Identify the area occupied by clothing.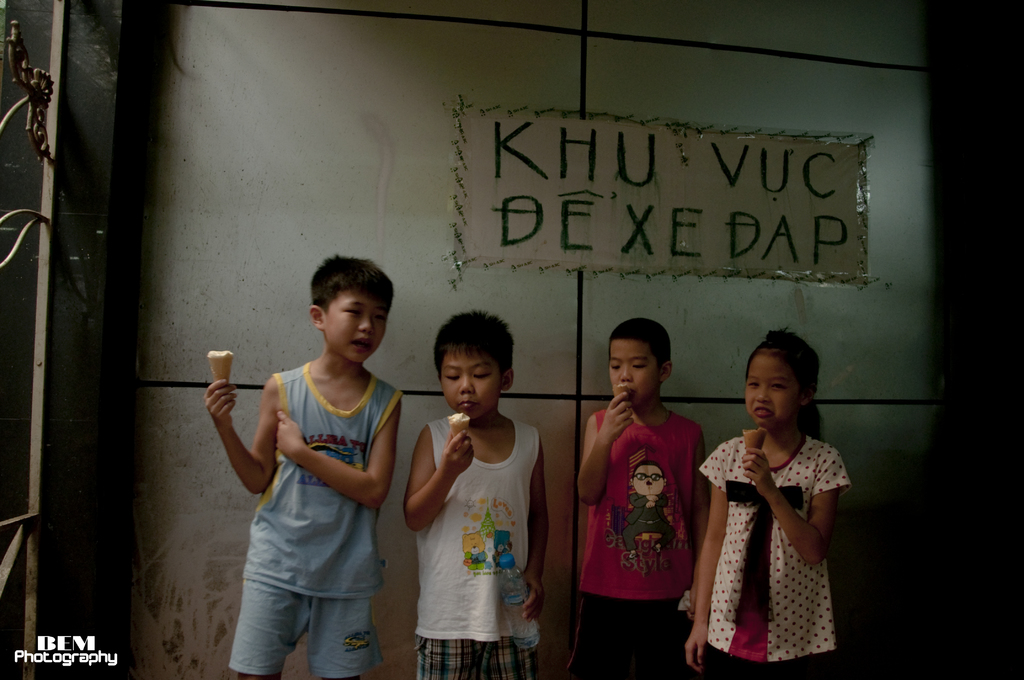
Area: 709/385/857/672.
